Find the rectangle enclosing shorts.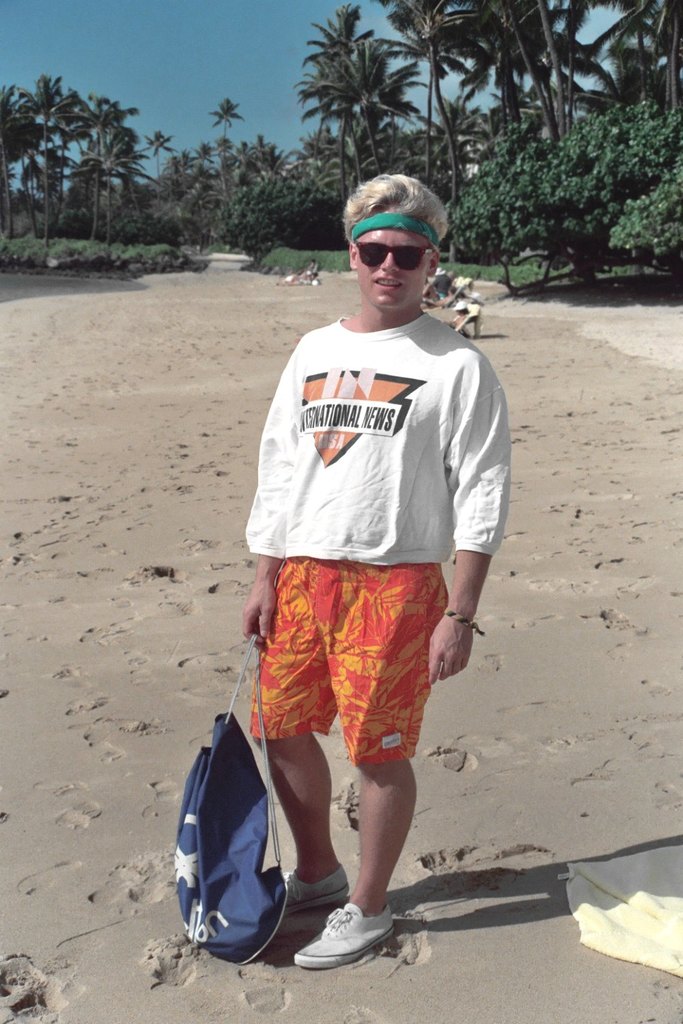
(249, 556, 450, 760).
